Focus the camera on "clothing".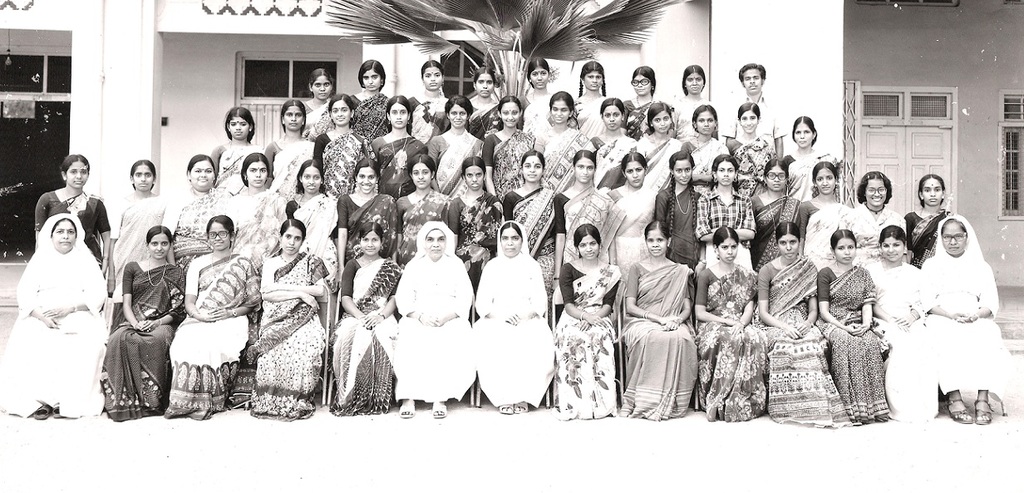
Focus region: (left=500, top=174, right=561, bottom=298).
